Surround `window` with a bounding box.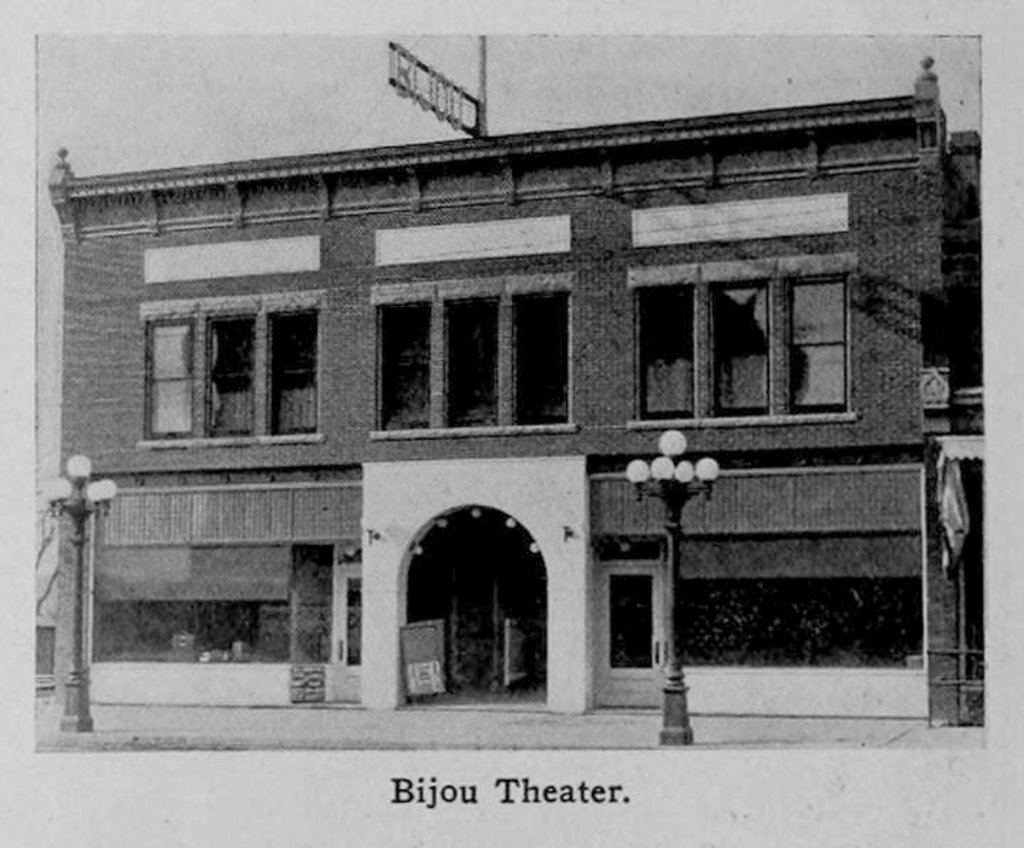
{"x1": 128, "y1": 295, "x2": 327, "y2": 457}.
